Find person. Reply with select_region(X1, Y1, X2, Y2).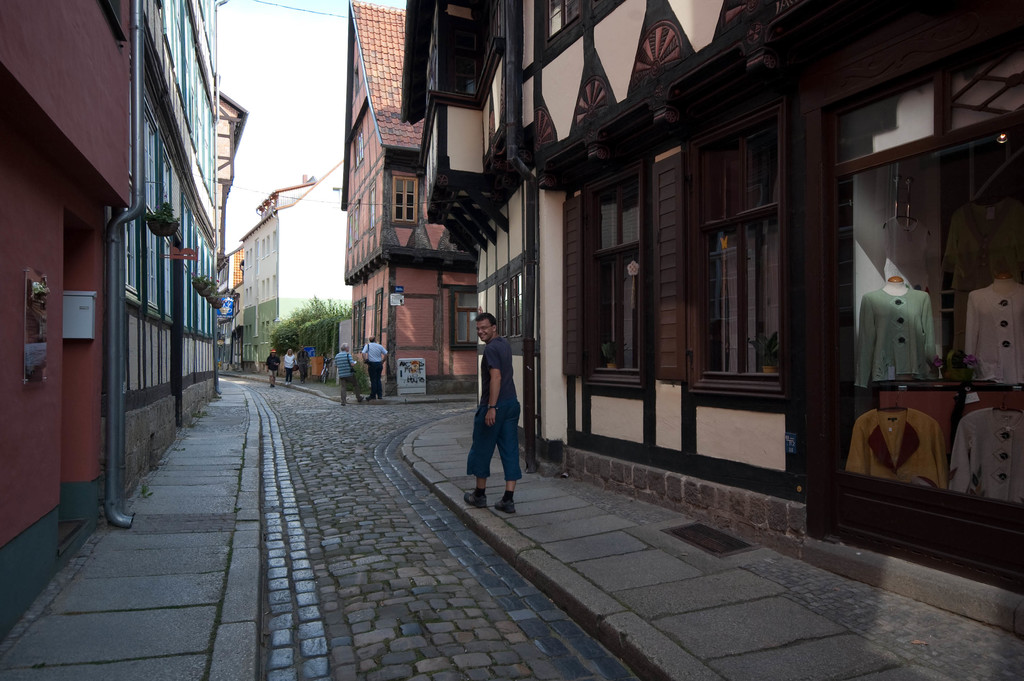
select_region(332, 341, 367, 406).
